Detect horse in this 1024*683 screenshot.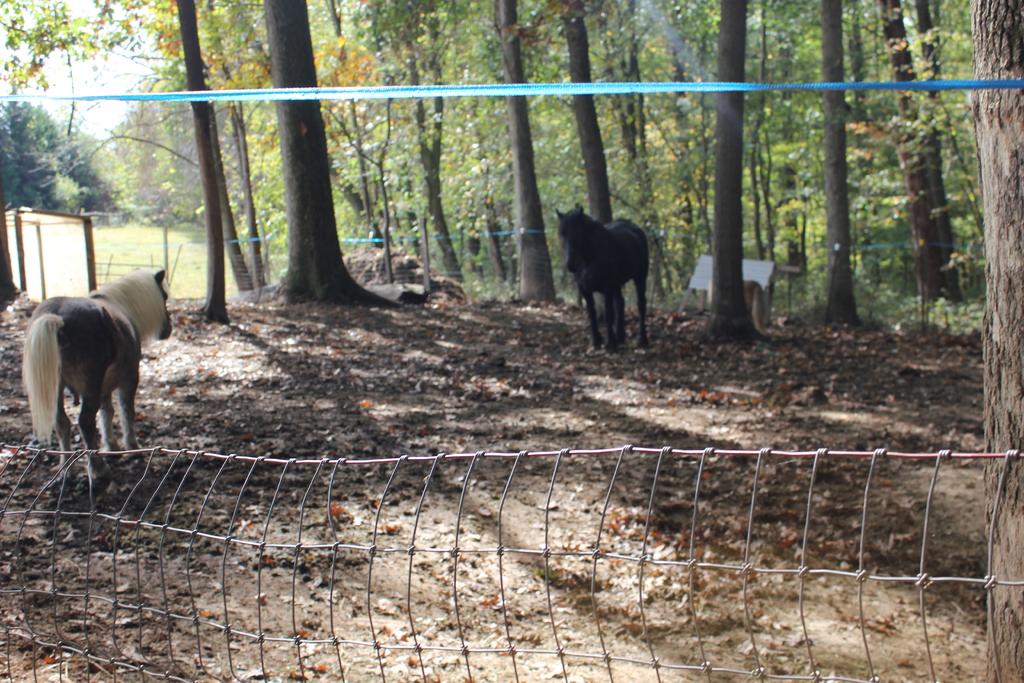
Detection: pyautogui.locateOnScreen(26, 273, 172, 491).
